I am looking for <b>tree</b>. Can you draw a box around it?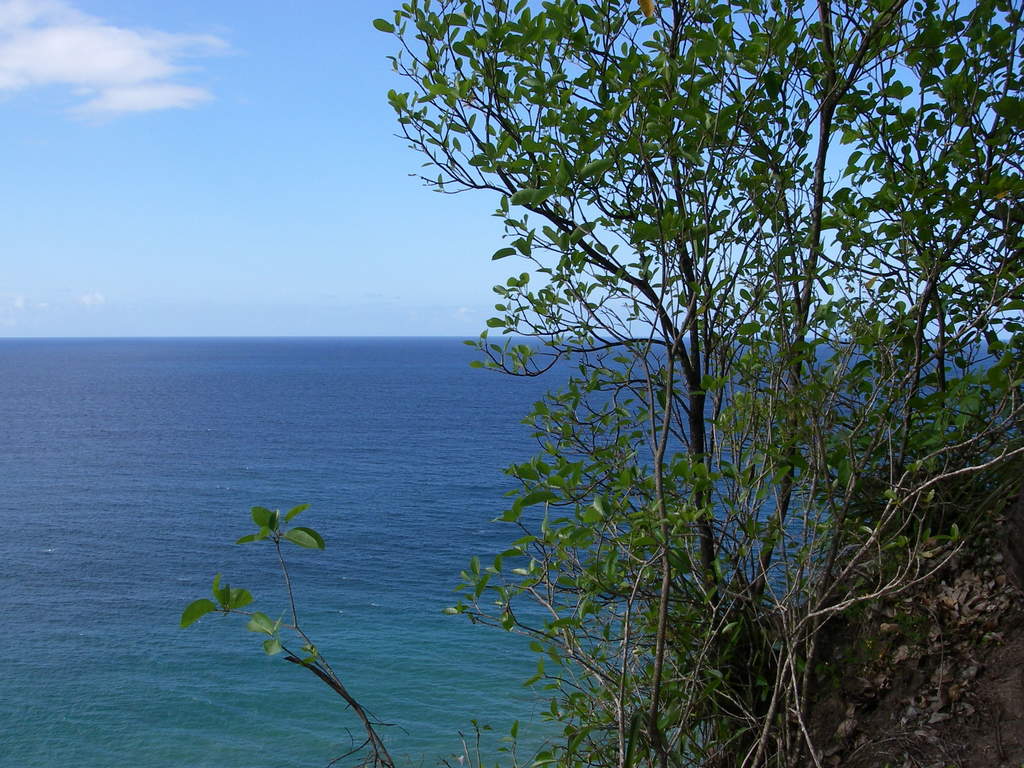
Sure, the bounding box is crop(376, 0, 1023, 767).
